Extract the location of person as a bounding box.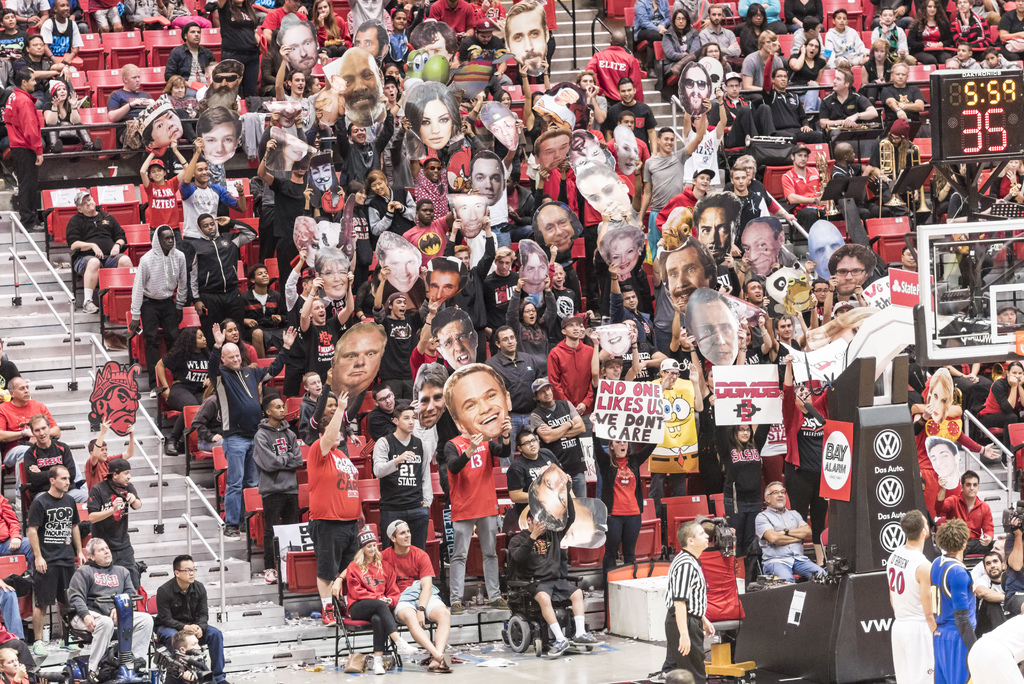
<region>492, 242, 524, 317</region>.
